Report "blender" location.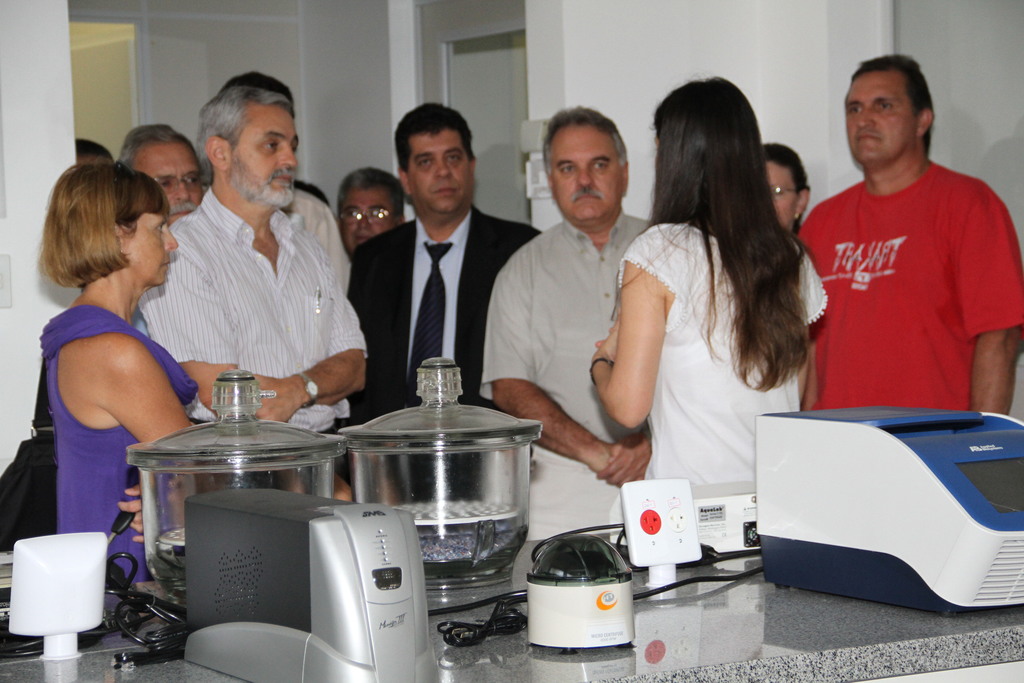
Report: (335, 359, 543, 577).
